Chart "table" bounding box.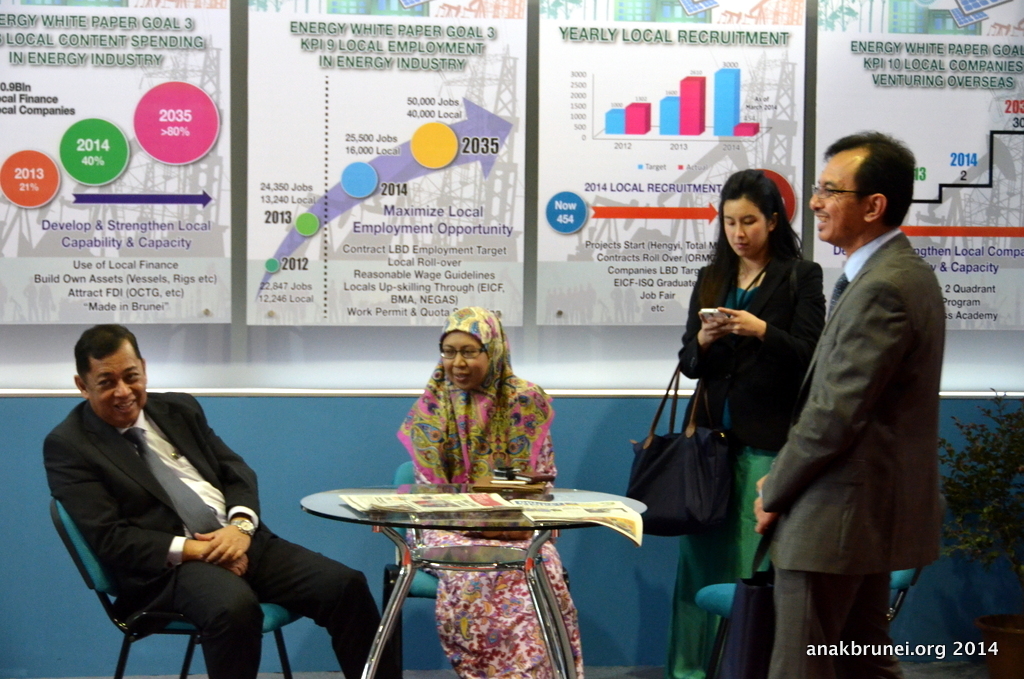
Charted: (285, 462, 652, 652).
